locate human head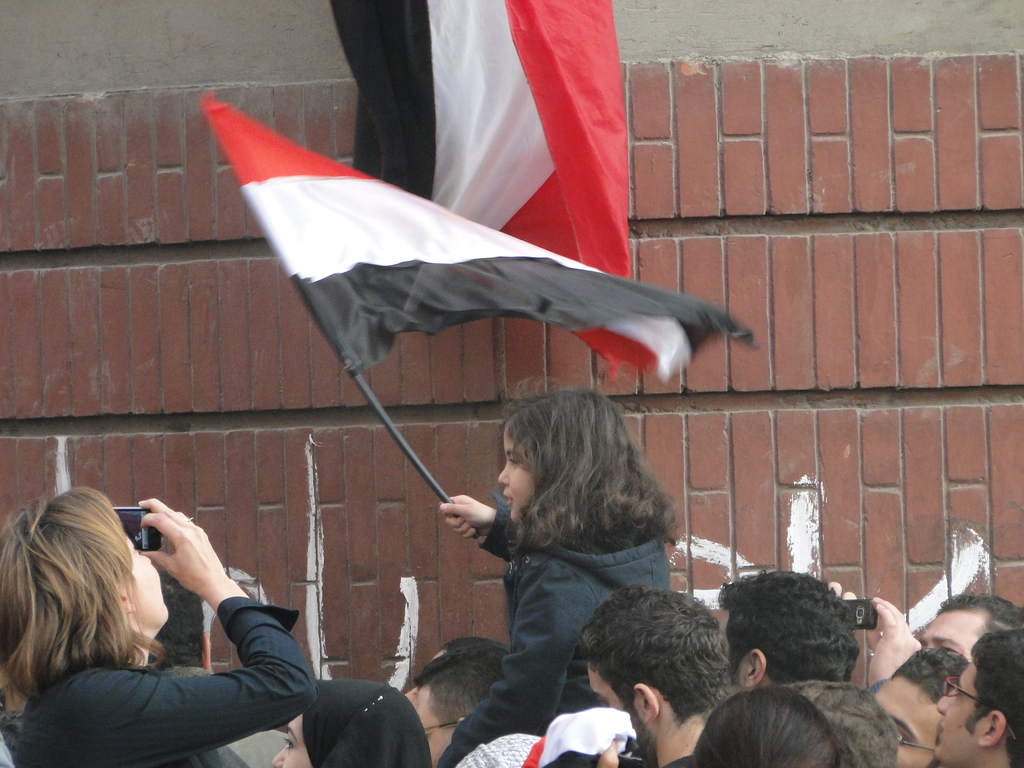
bbox=(150, 575, 210, 669)
